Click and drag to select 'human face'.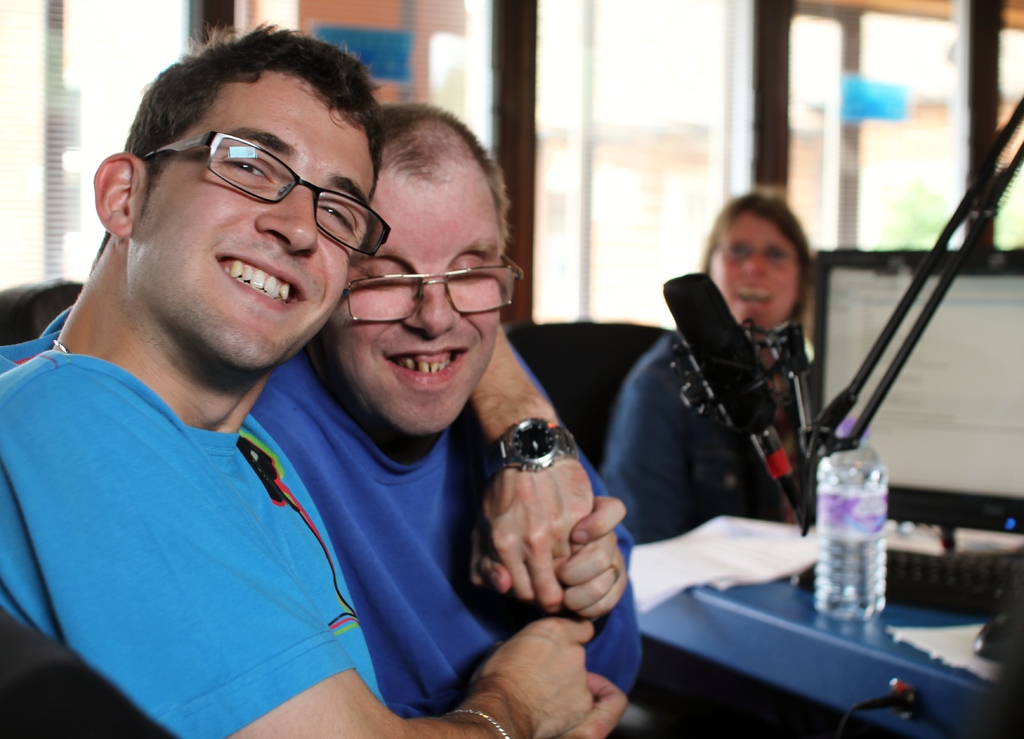
Selection: {"left": 122, "top": 65, "right": 374, "bottom": 379}.
